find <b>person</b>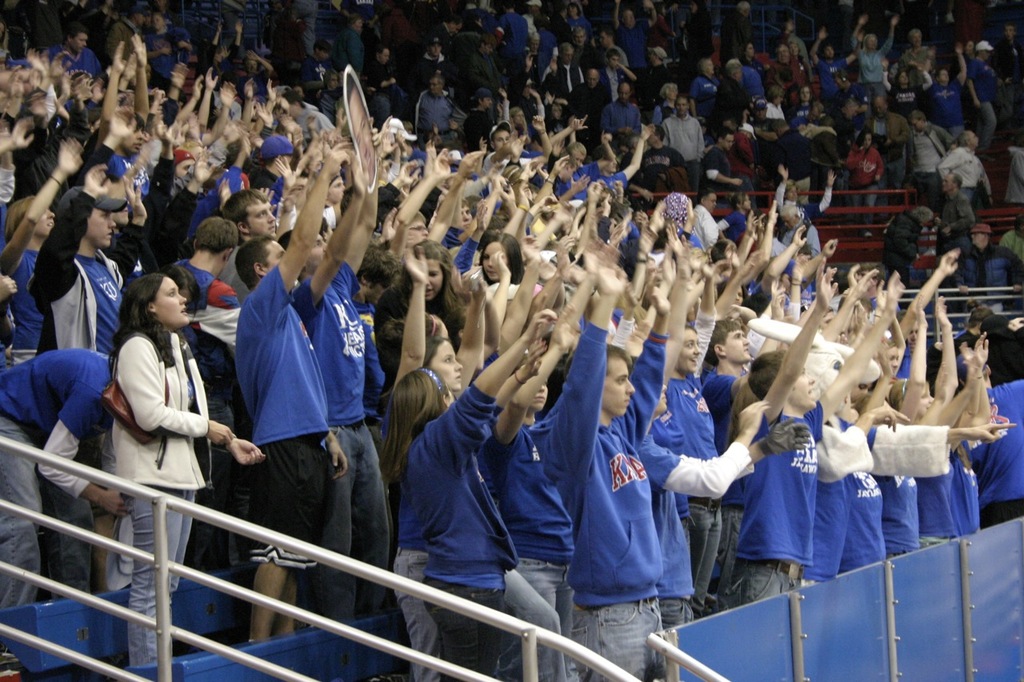
l=279, t=159, r=391, b=622
